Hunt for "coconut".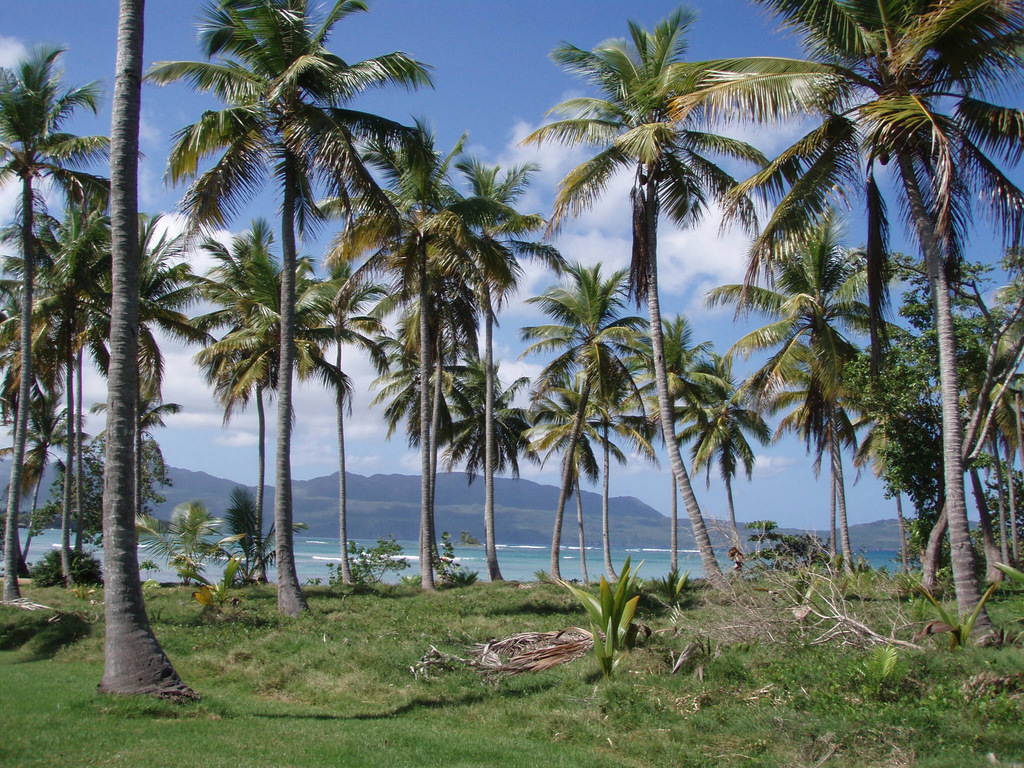
Hunted down at (877,147,892,166).
